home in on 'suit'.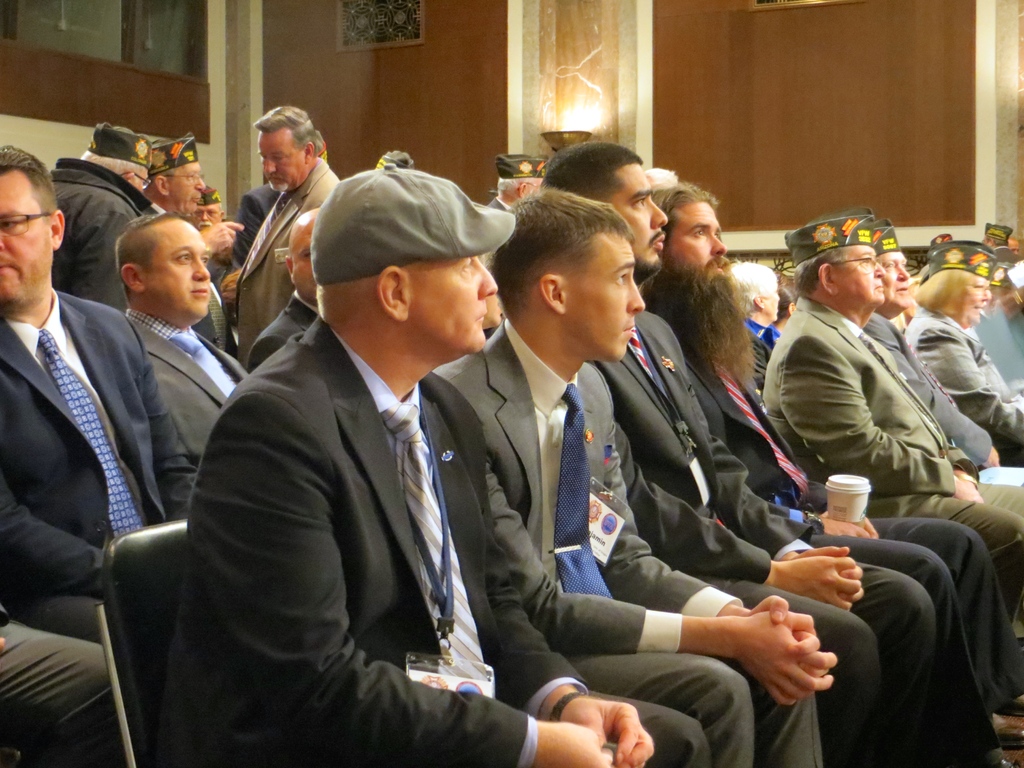
Homed in at 227:154:344:365.
